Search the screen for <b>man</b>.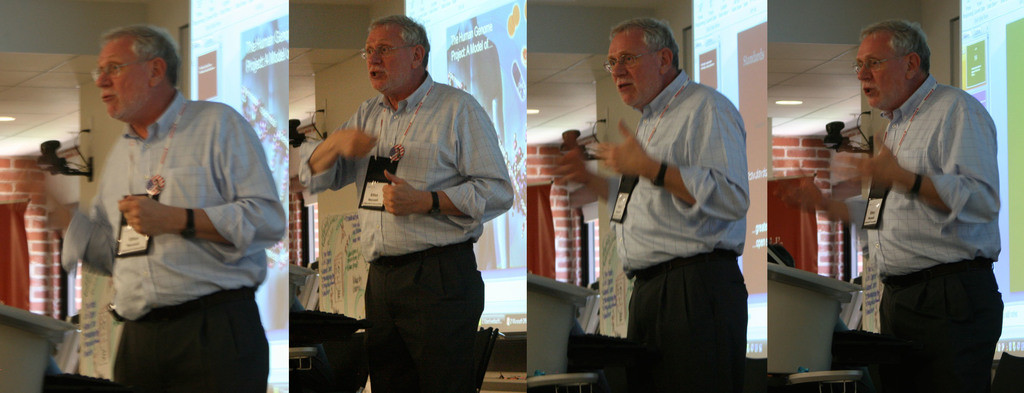
Found at 776:24:1010:392.
